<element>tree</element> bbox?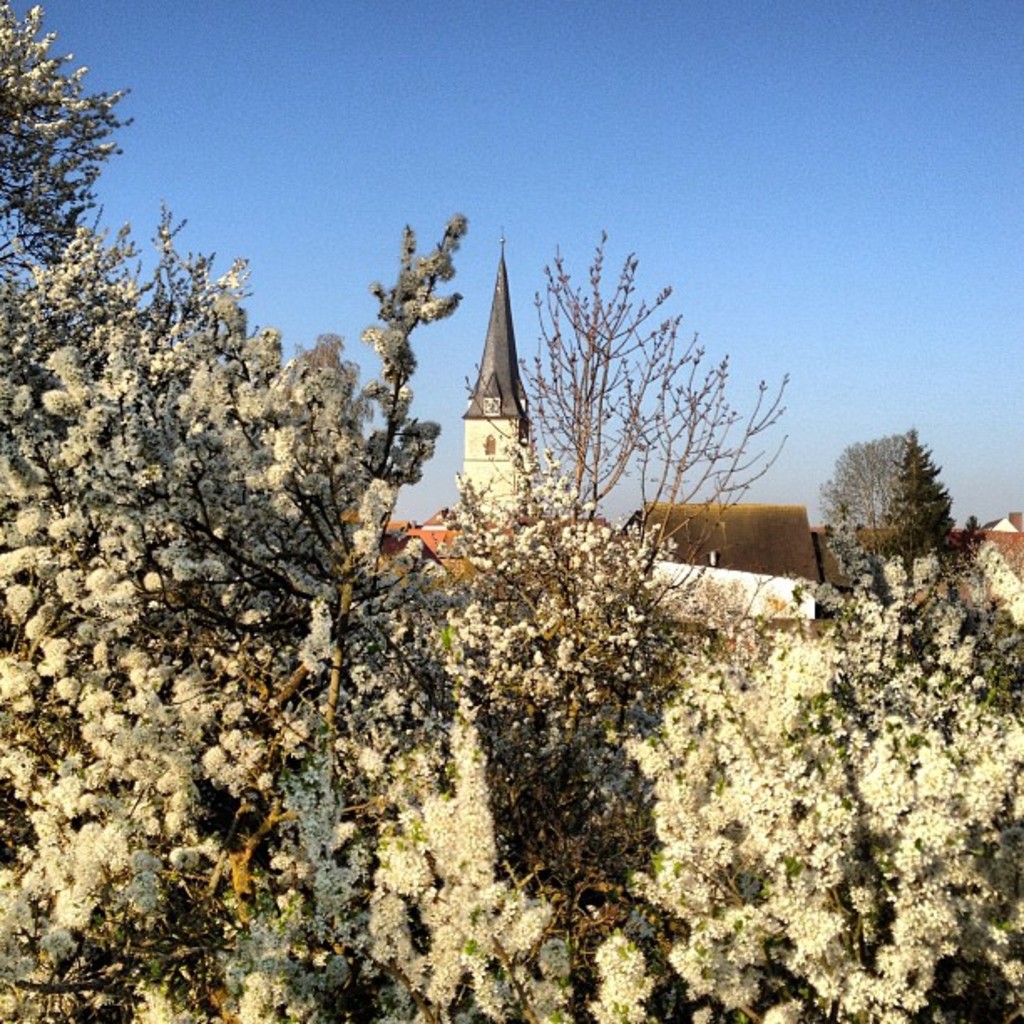
(x1=954, y1=517, x2=989, y2=584)
